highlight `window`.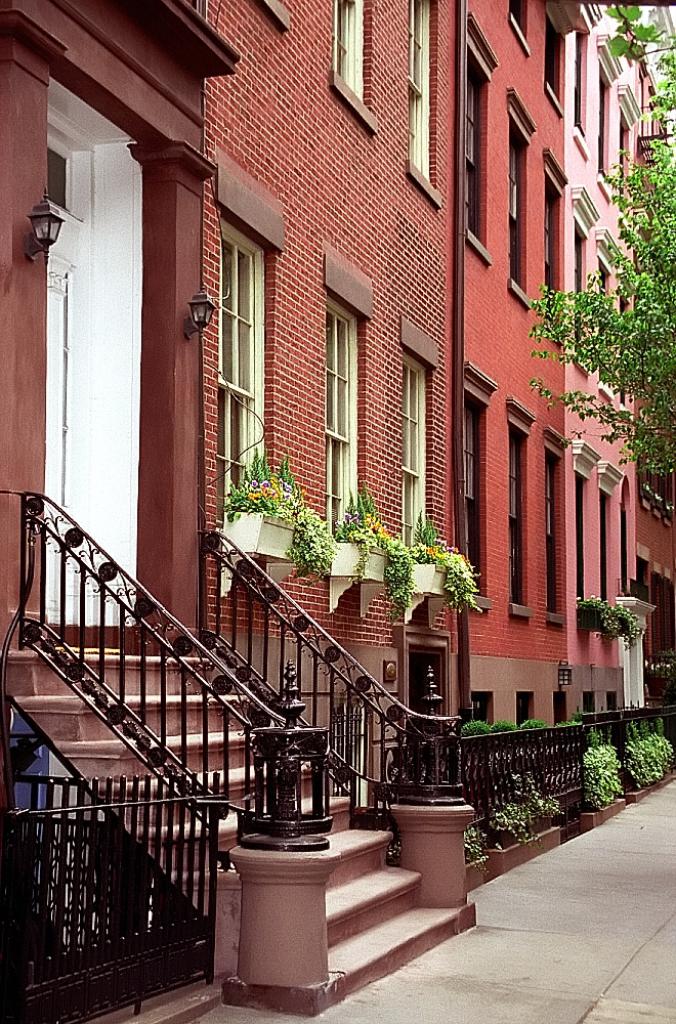
Highlighted region: 506/0/525/43.
